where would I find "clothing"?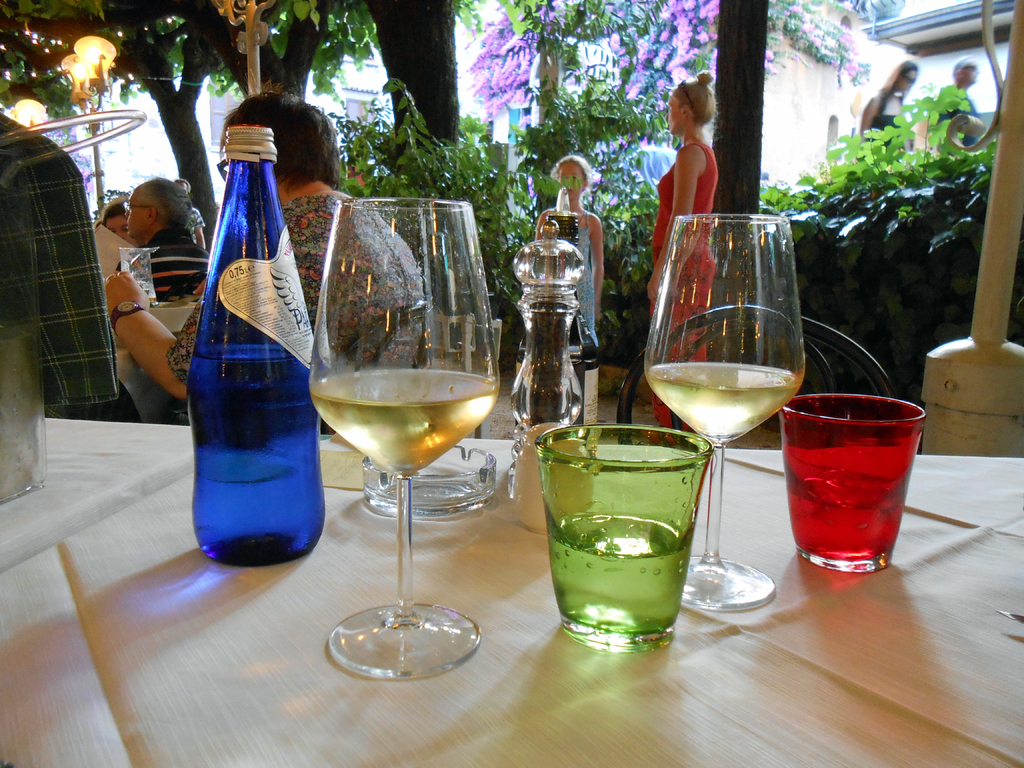
At rect(166, 178, 435, 389).
